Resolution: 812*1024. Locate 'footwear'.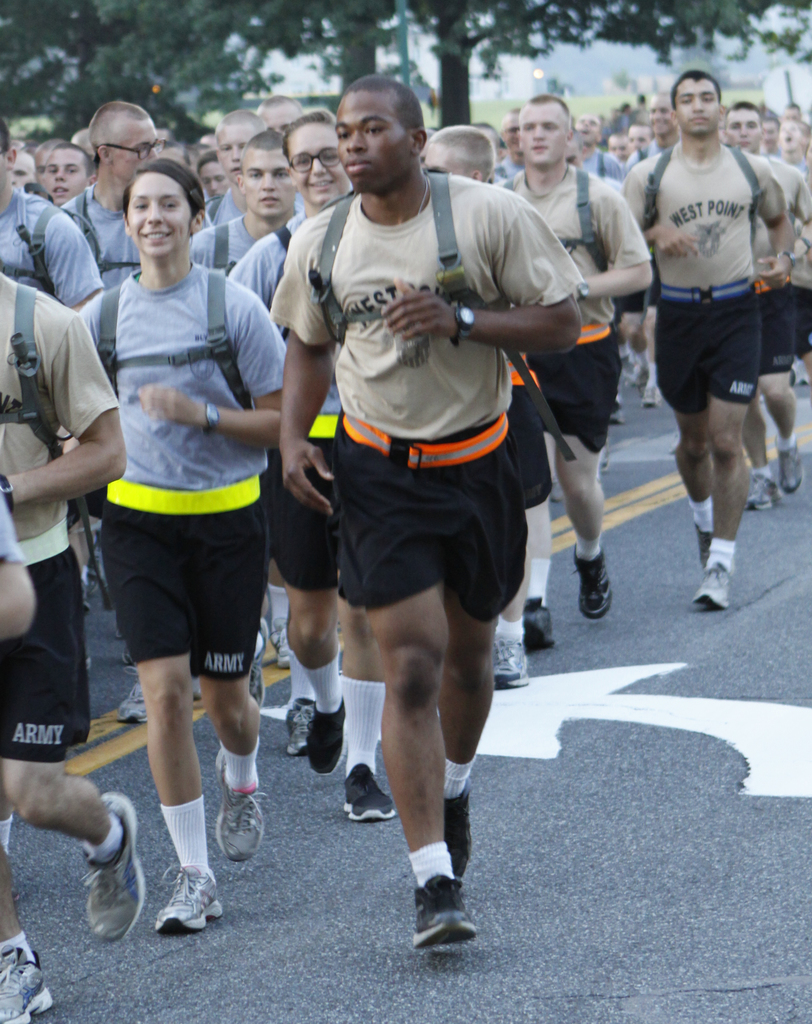
left=772, top=436, right=811, bottom=492.
